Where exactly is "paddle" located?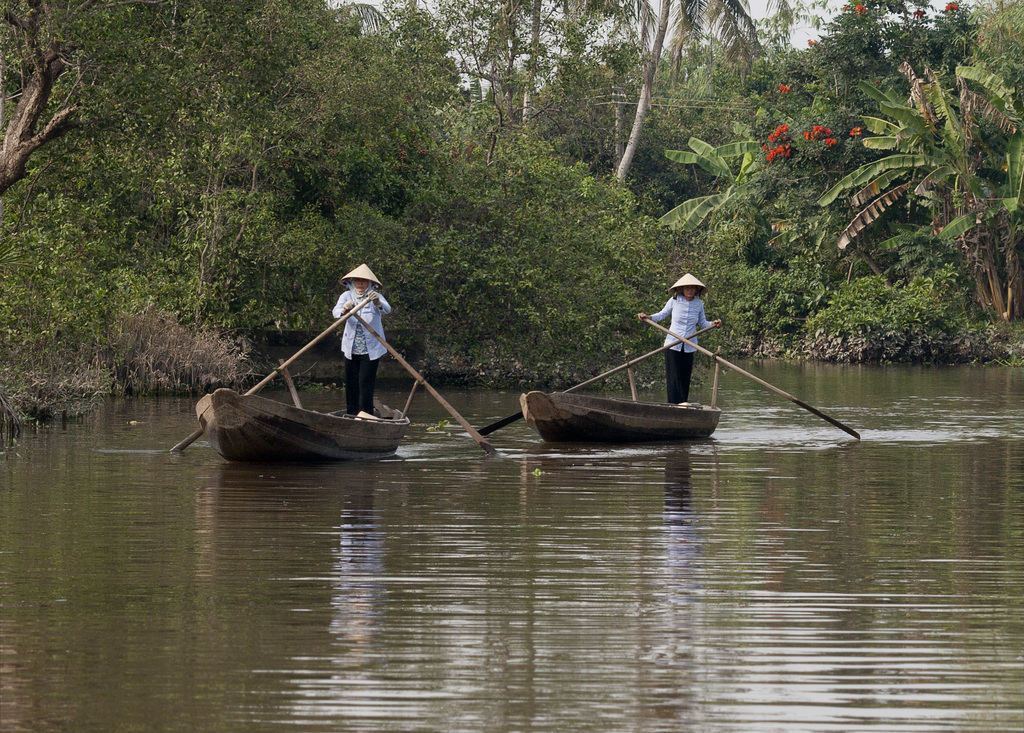
Its bounding box is [477,321,712,435].
